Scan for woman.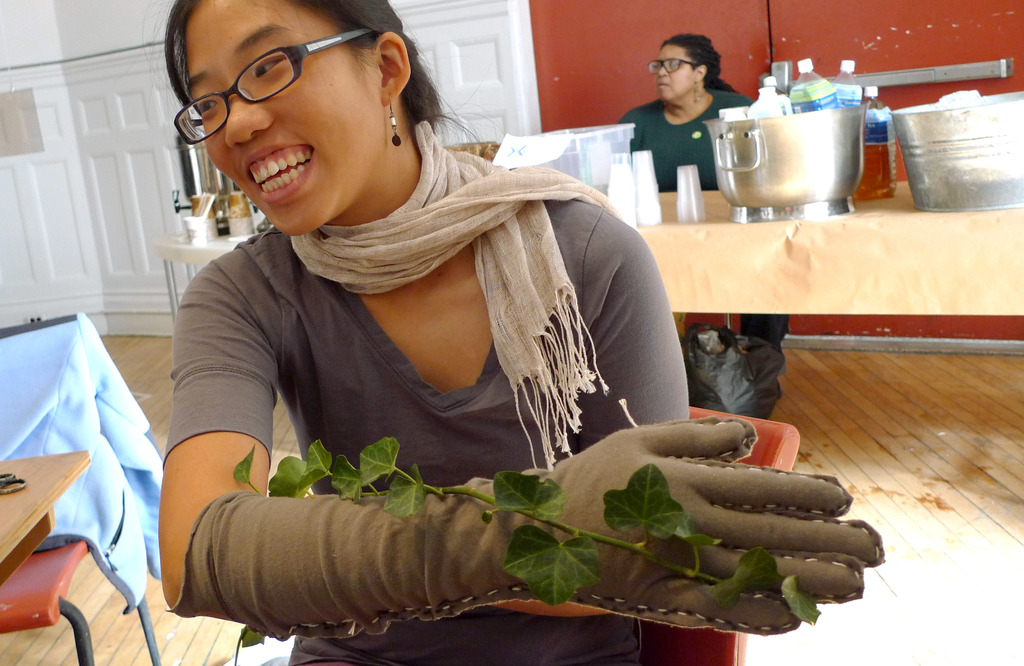
Scan result: BBox(117, 38, 696, 665).
